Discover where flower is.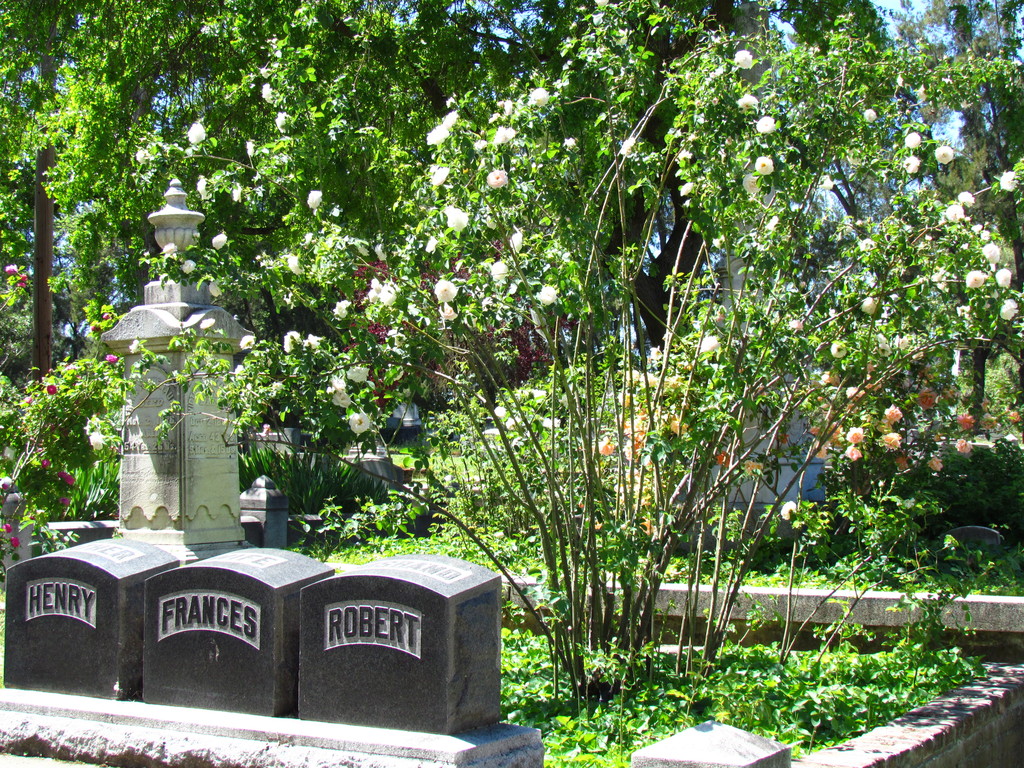
Discovered at box=[430, 164, 451, 186].
